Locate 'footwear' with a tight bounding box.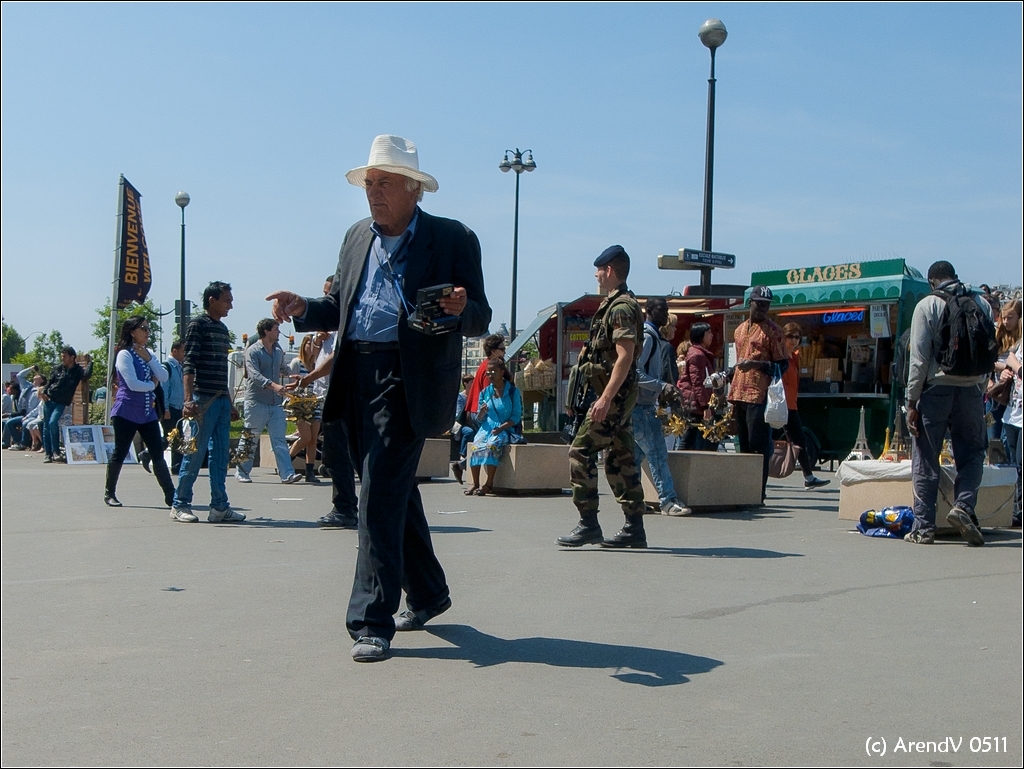
[166, 505, 197, 522].
